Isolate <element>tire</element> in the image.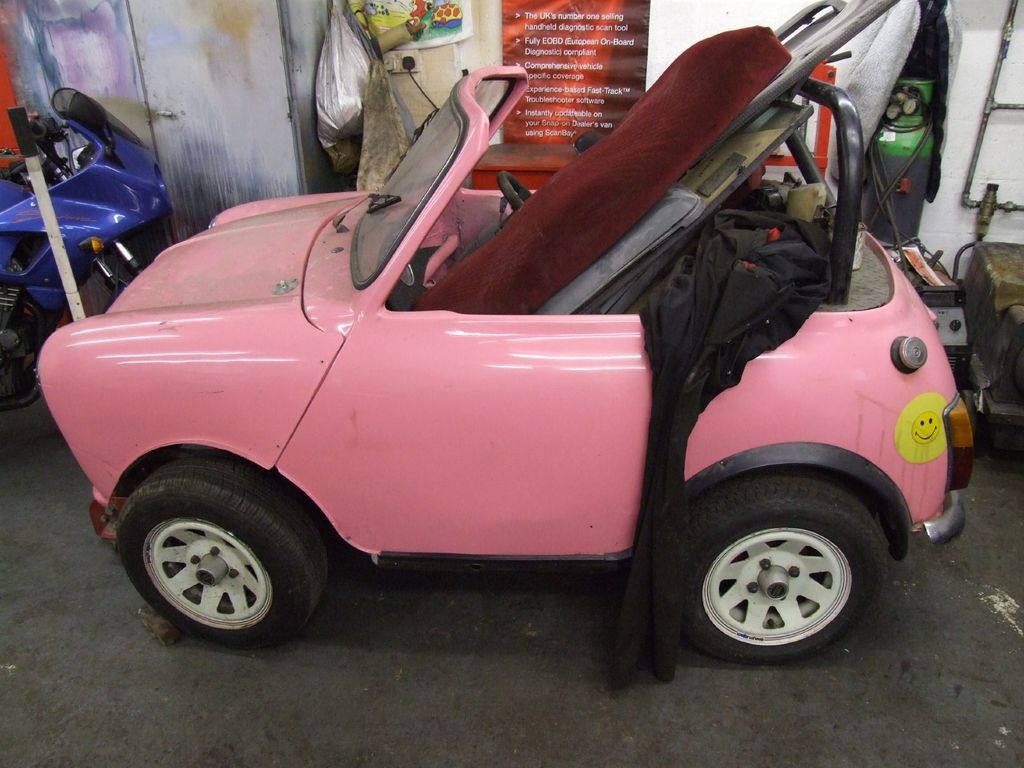
Isolated region: Rect(680, 471, 896, 664).
